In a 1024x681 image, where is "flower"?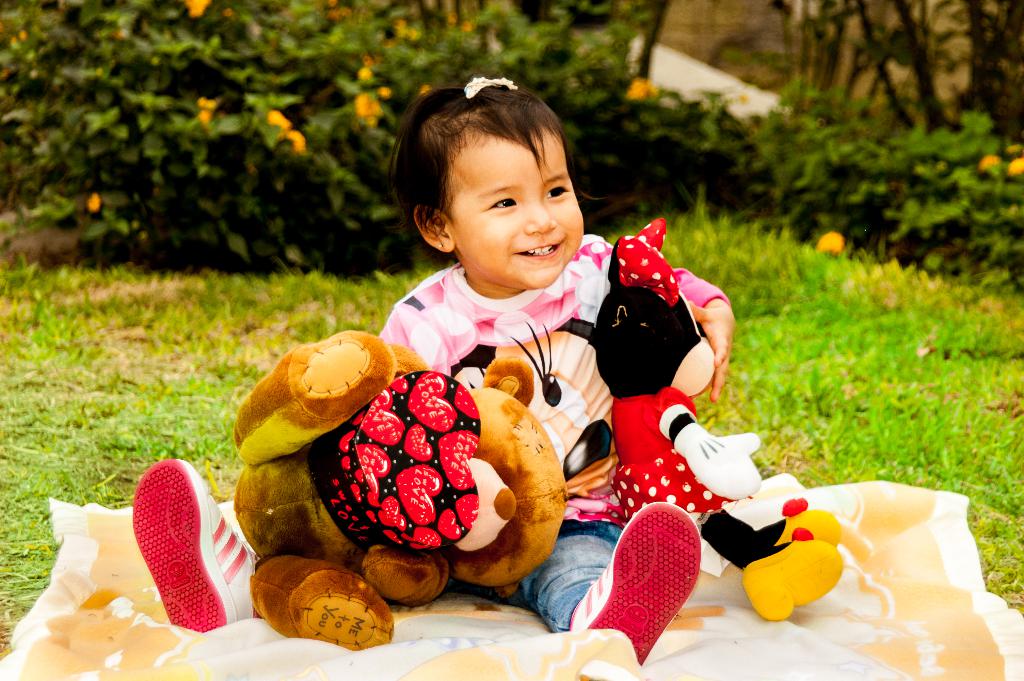
box(358, 88, 379, 119).
